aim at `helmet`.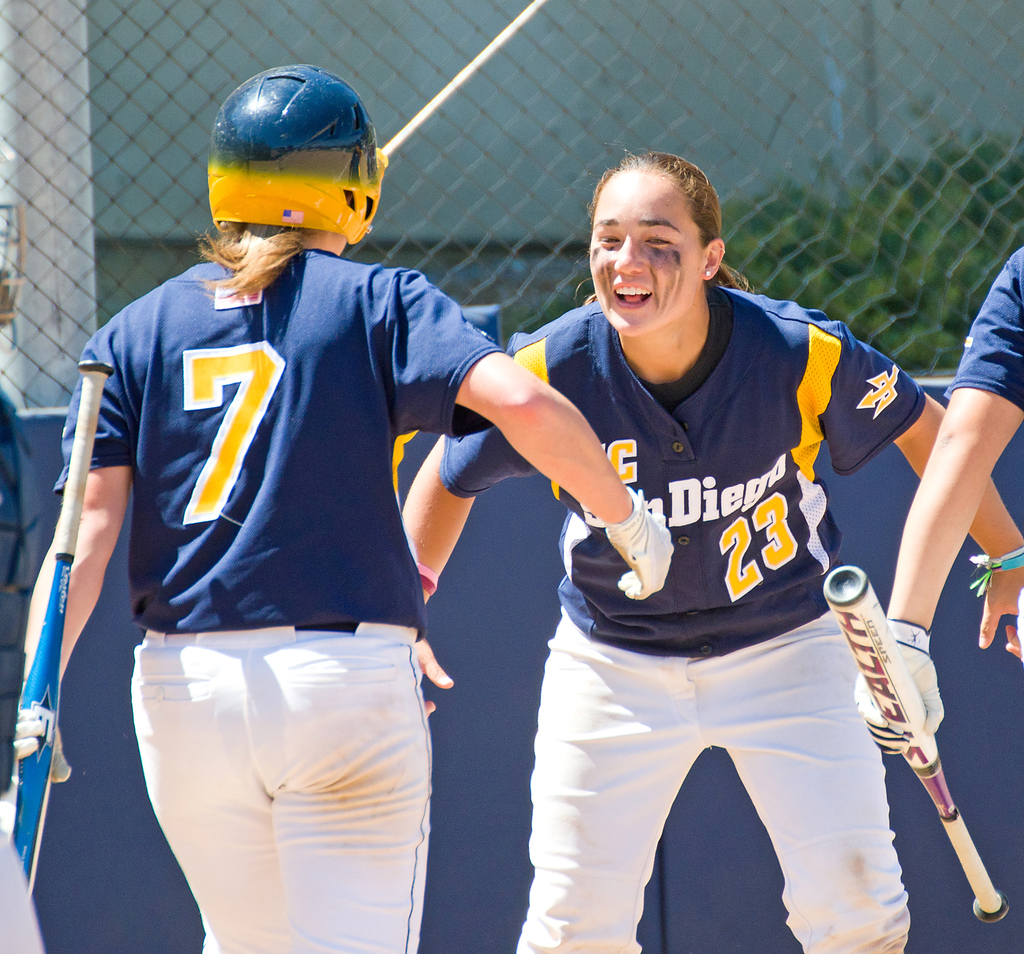
Aimed at bbox=(200, 67, 394, 269).
